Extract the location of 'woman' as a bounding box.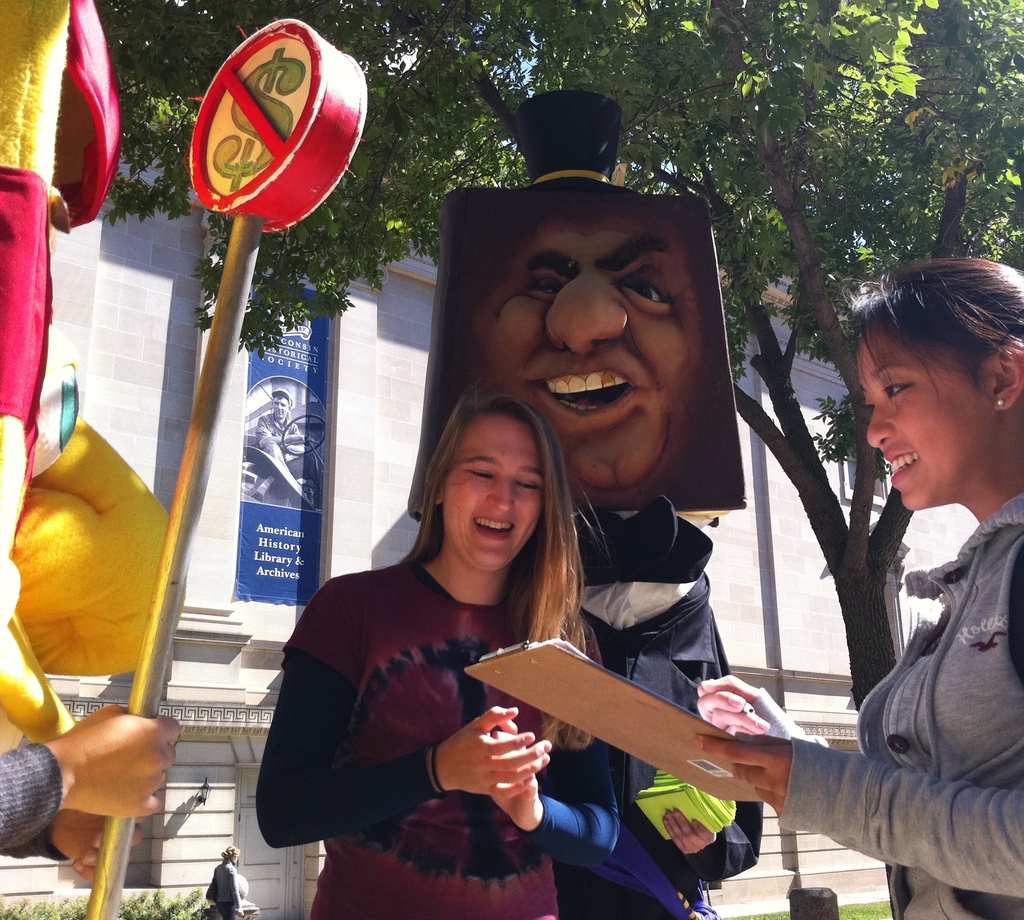
bbox(679, 236, 1023, 919).
